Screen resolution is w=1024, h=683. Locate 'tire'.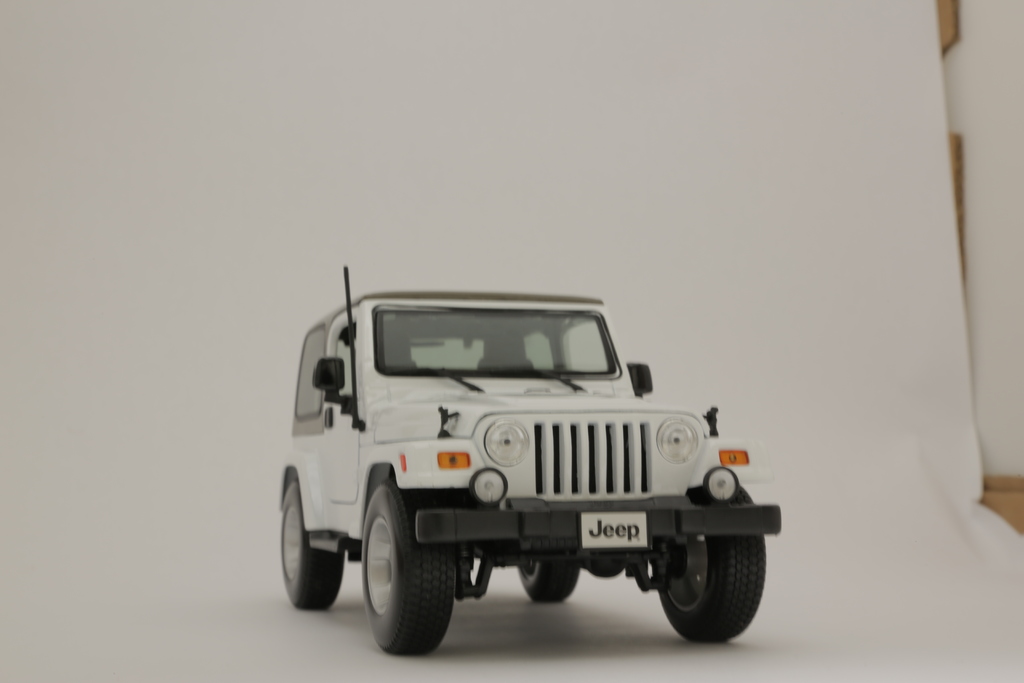
355,496,473,662.
